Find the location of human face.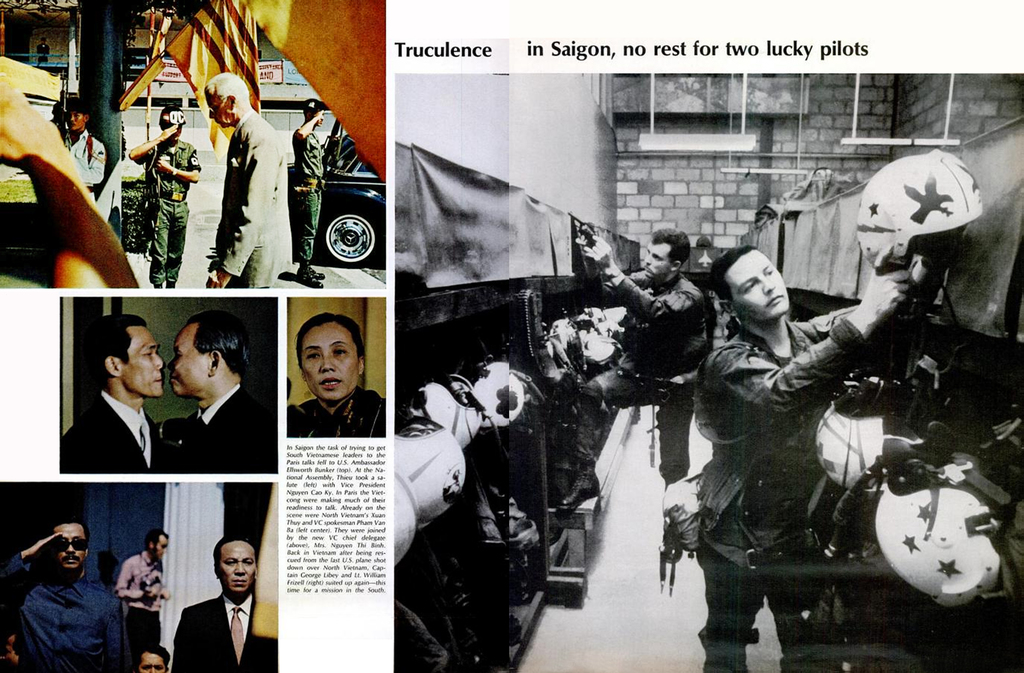
Location: [136, 653, 163, 672].
